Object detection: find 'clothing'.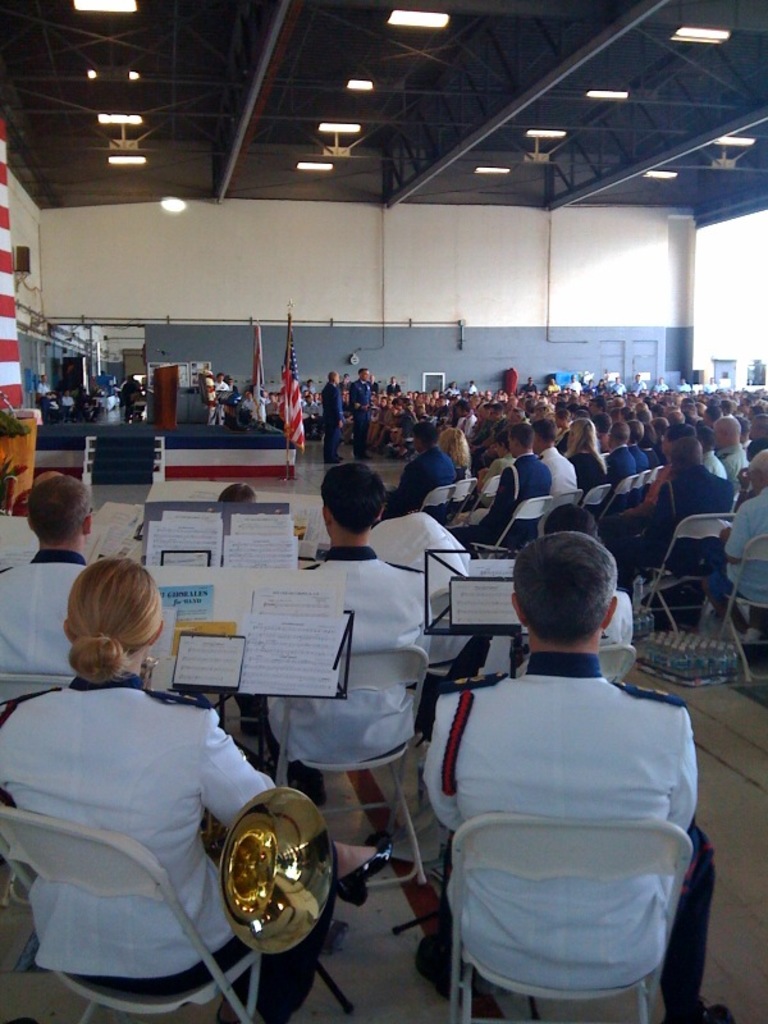
(left=452, top=457, right=554, bottom=553).
